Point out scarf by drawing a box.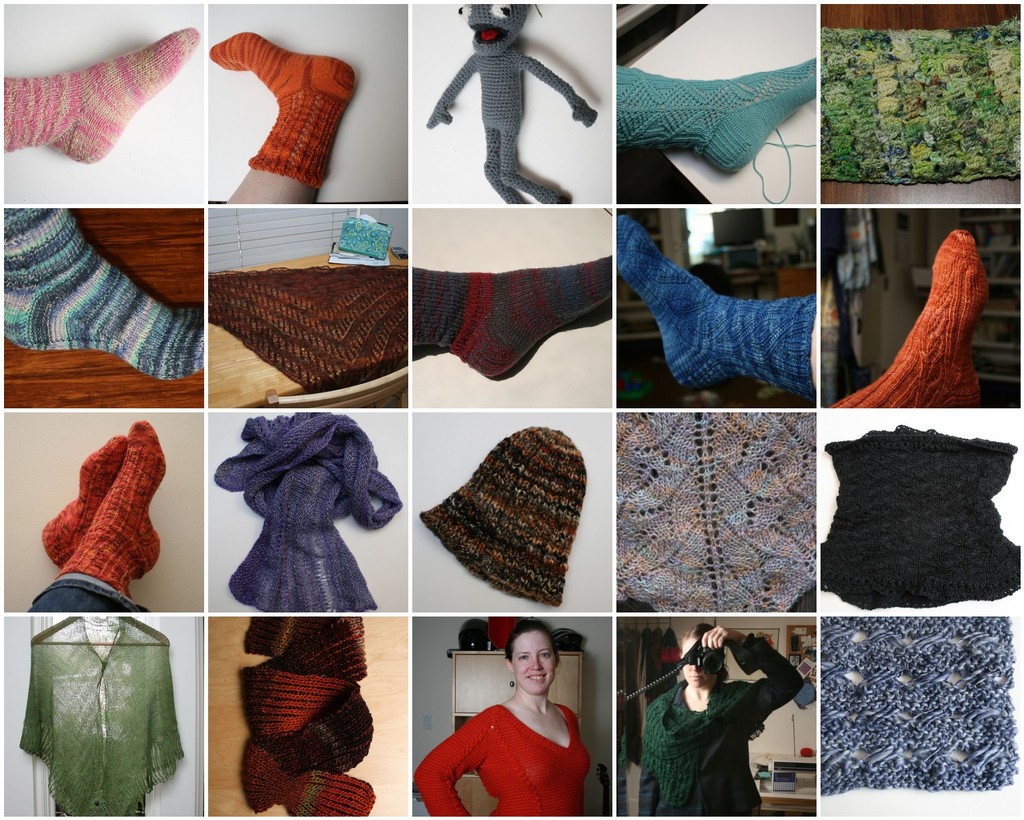
detection(637, 677, 771, 815).
